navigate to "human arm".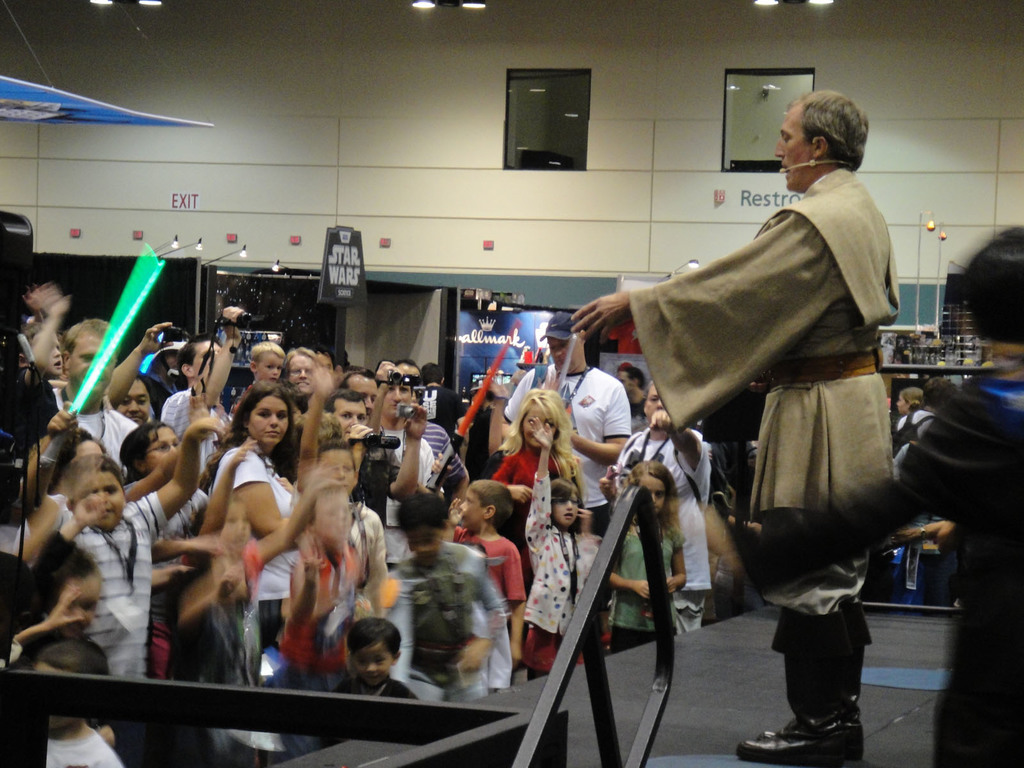
Navigation target: [x1=446, y1=492, x2=467, y2=541].
